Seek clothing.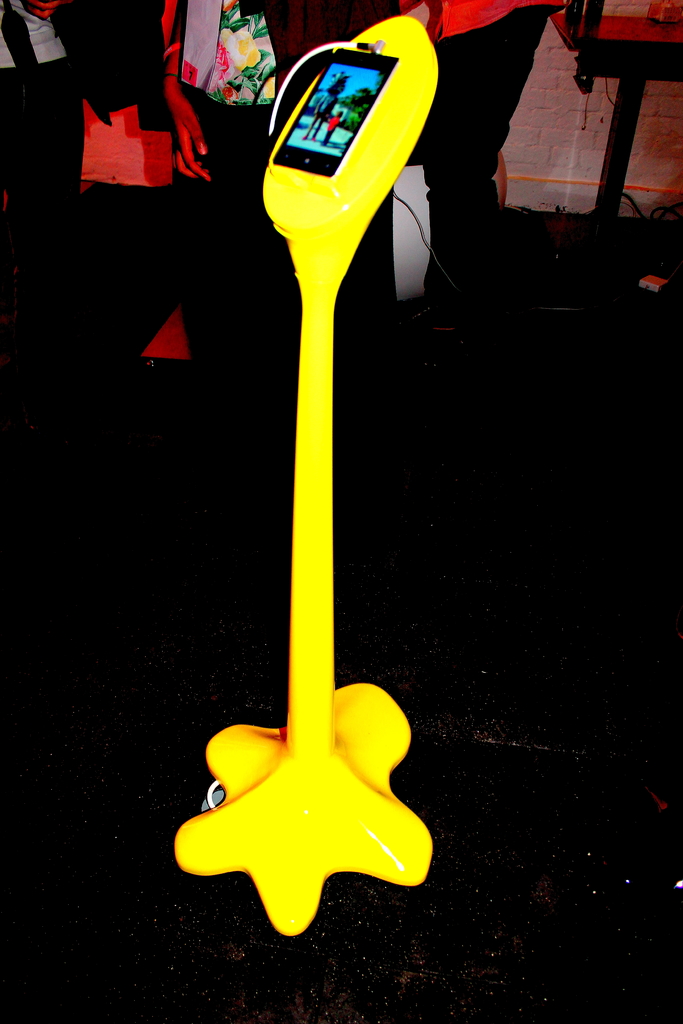
box(184, 0, 391, 375).
